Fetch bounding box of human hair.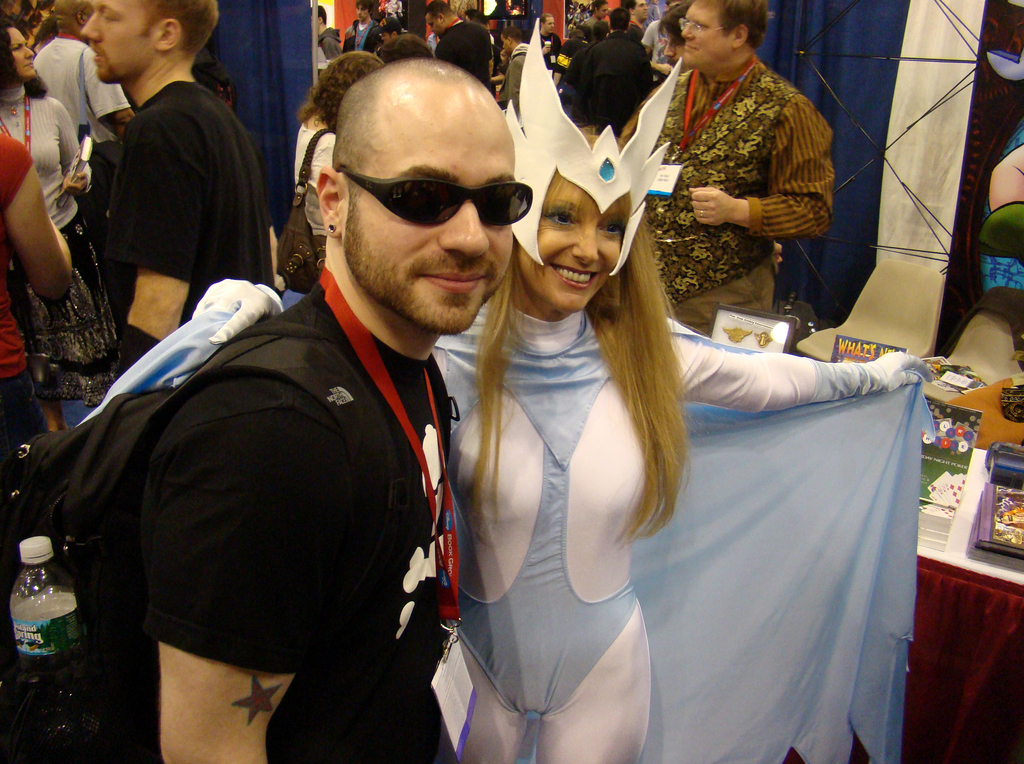
Bbox: box=[620, 0, 637, 12].
